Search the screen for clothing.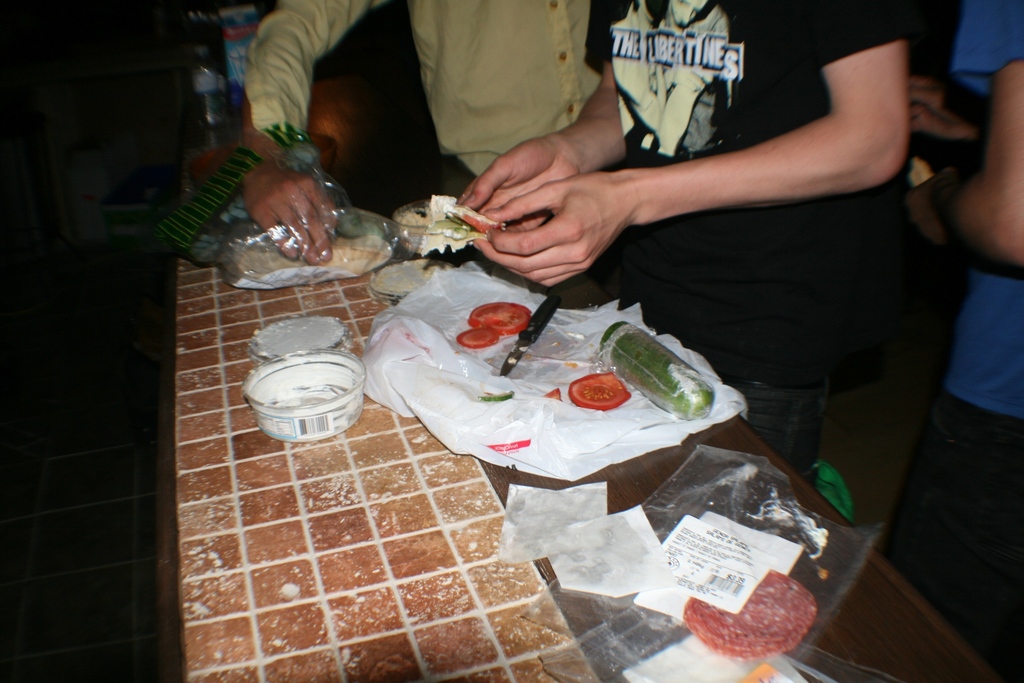
Found at <box>877,0,1018,679</box>.
